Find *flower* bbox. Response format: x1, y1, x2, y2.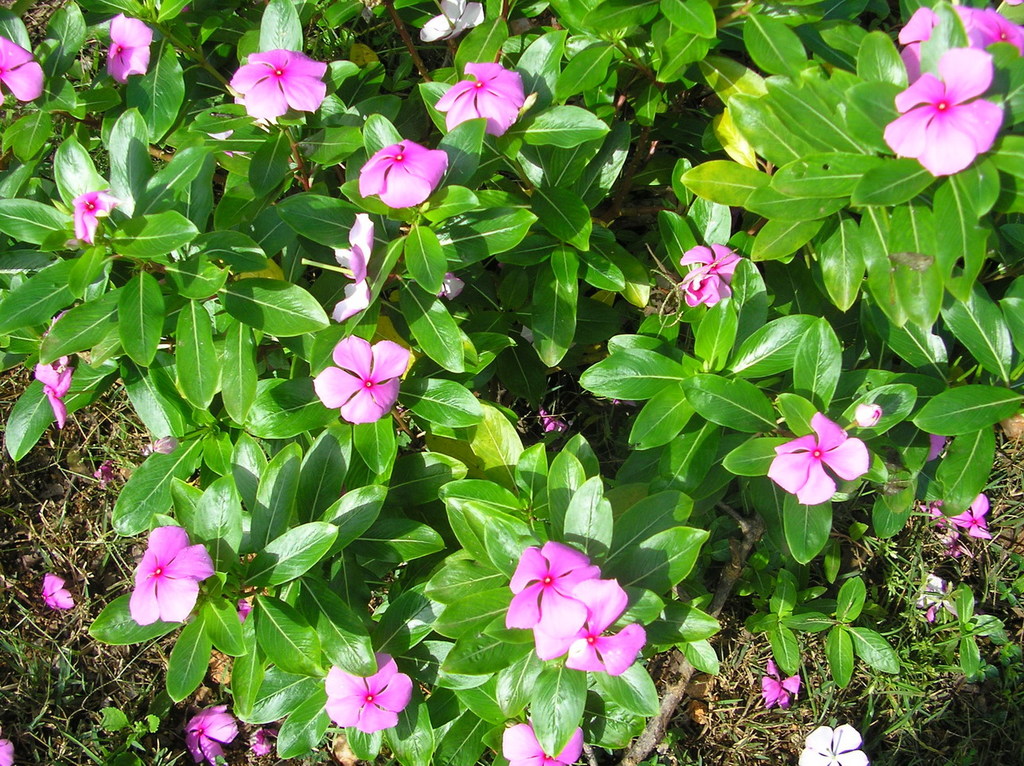
324, 207, 372, 319.
